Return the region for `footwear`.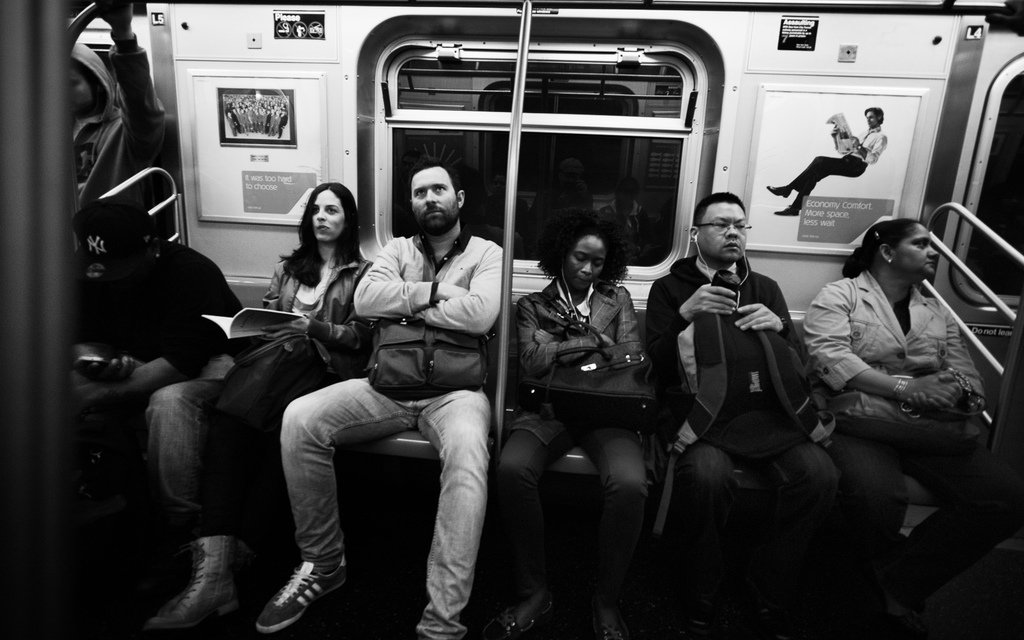
(left=149, top=540, right=254, bottom=629).
